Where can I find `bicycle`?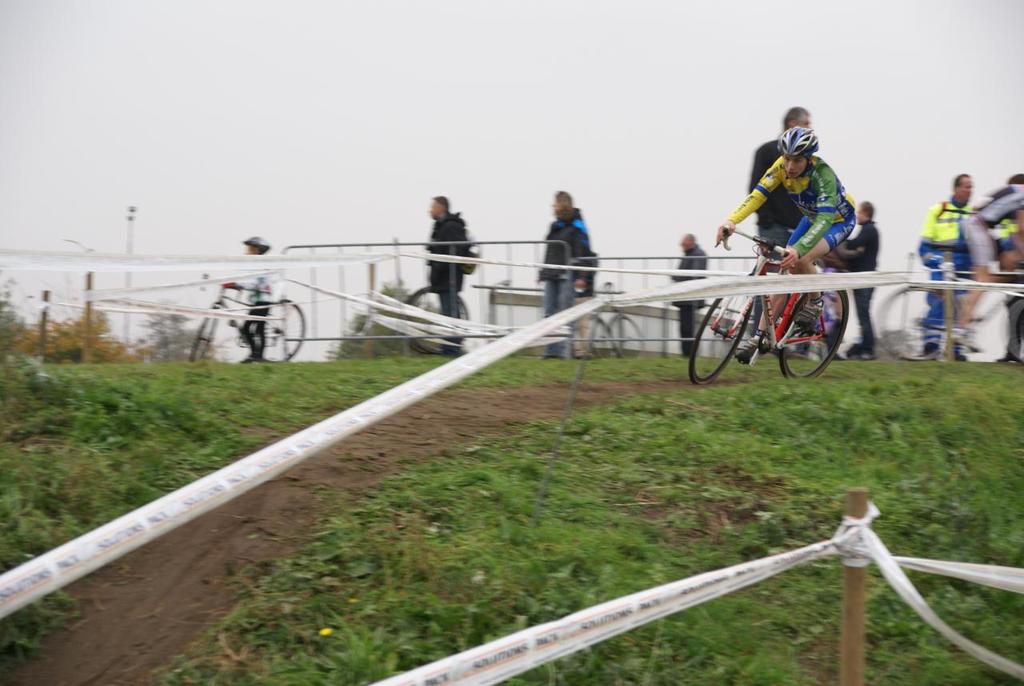
You can find it at left=674, top=215, right=870, bottom=391.
